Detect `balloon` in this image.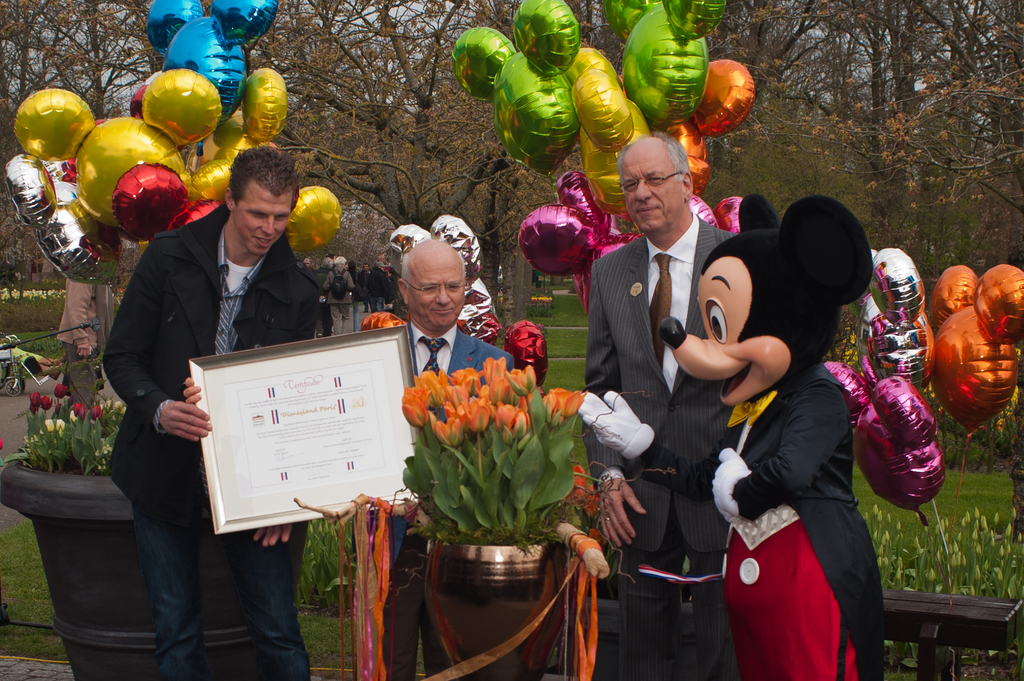
Detection: bbox=[362, 314, 409, 329].
